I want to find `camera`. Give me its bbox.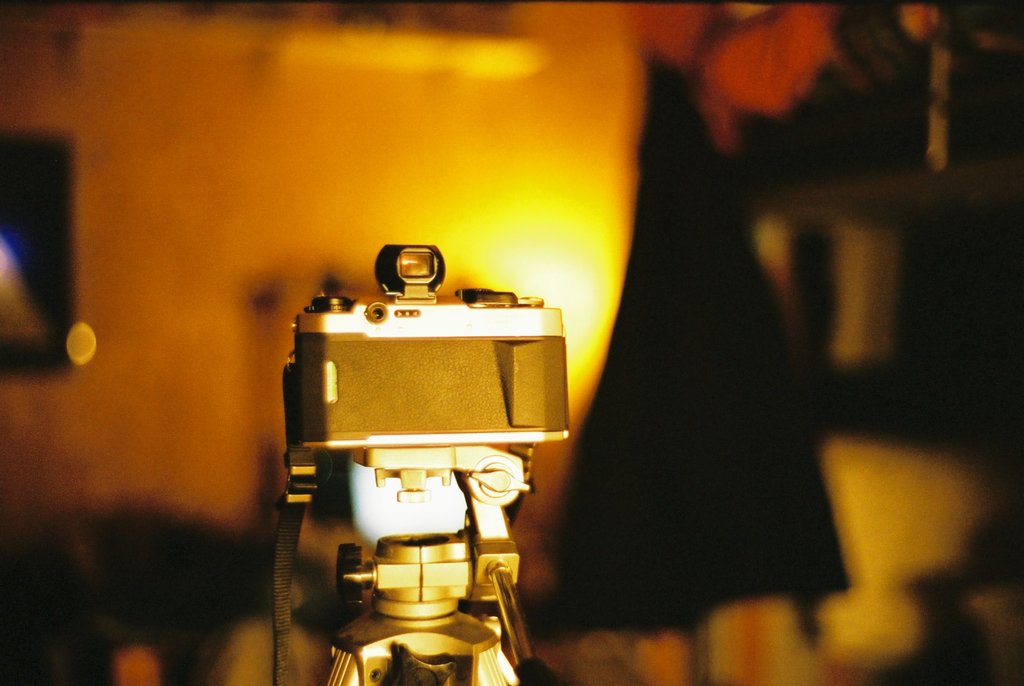
[300, 246, 566, 685].
